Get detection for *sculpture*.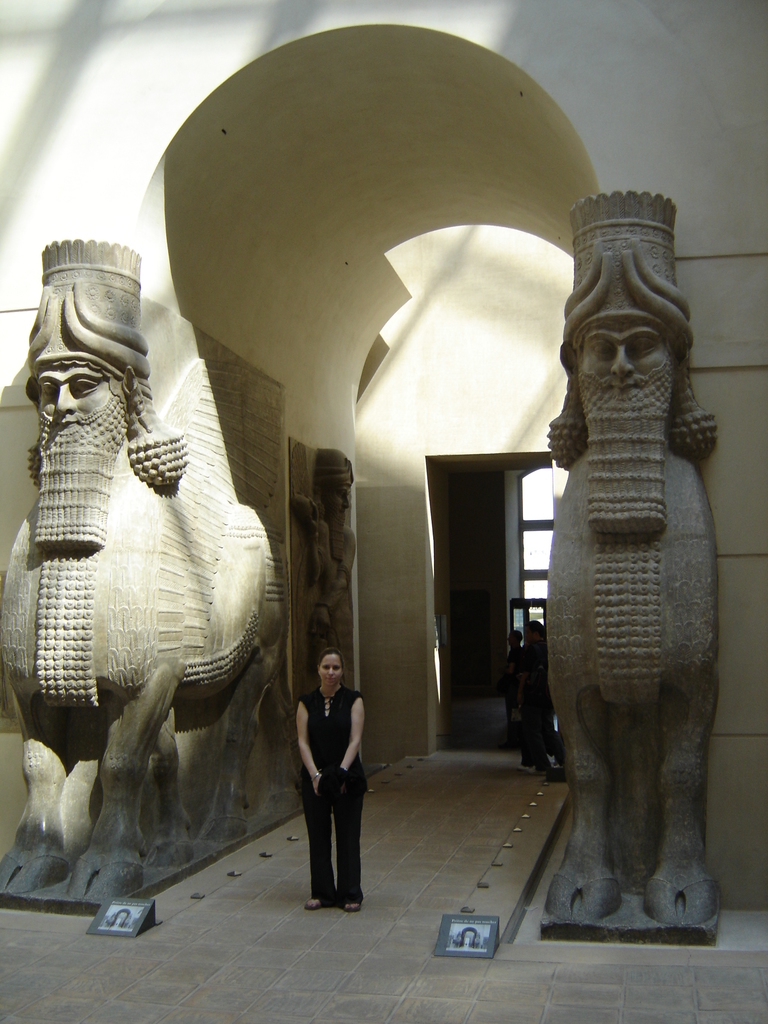
Detection: <box>520,253,740,934</box>.
